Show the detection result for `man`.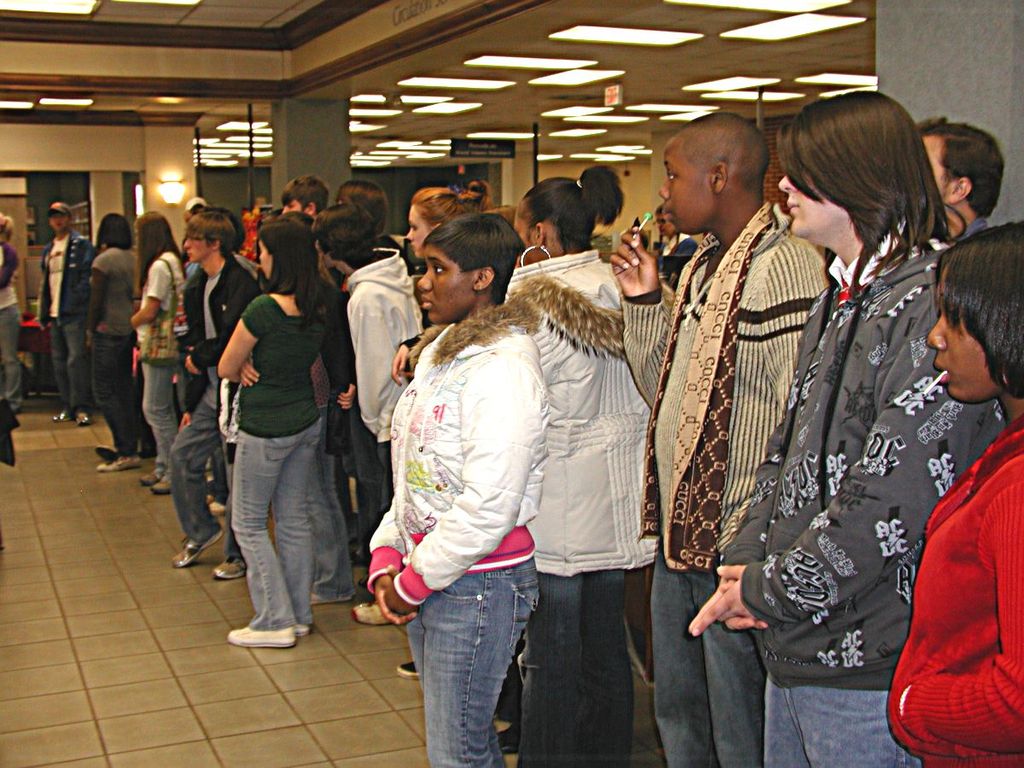
rect(183, 200, 211, 218).
